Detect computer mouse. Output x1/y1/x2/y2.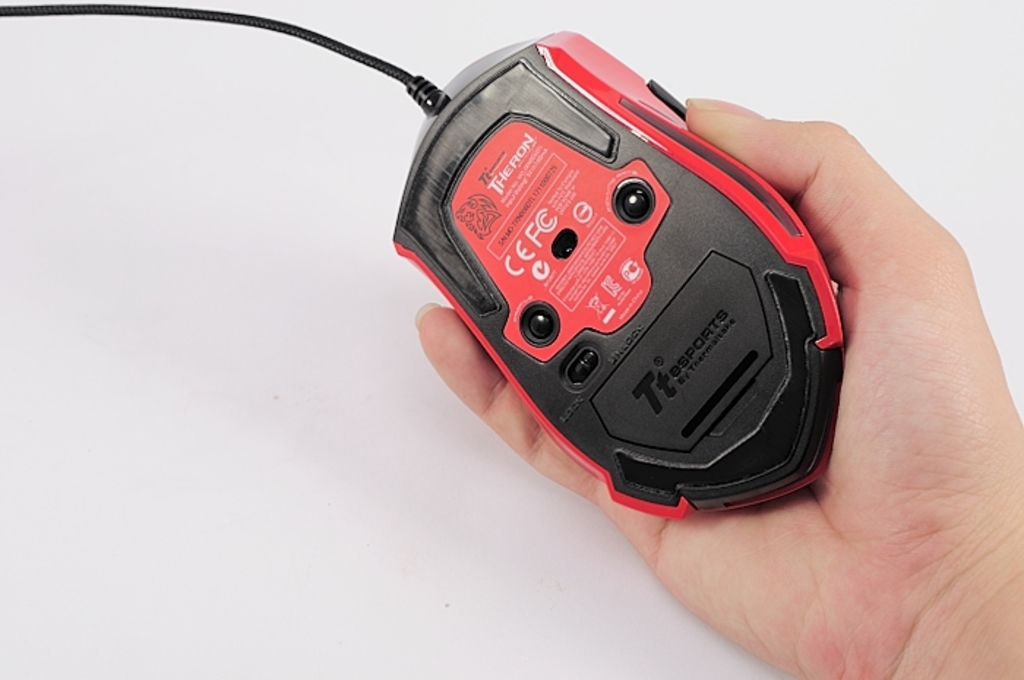
392/28/846/521.
